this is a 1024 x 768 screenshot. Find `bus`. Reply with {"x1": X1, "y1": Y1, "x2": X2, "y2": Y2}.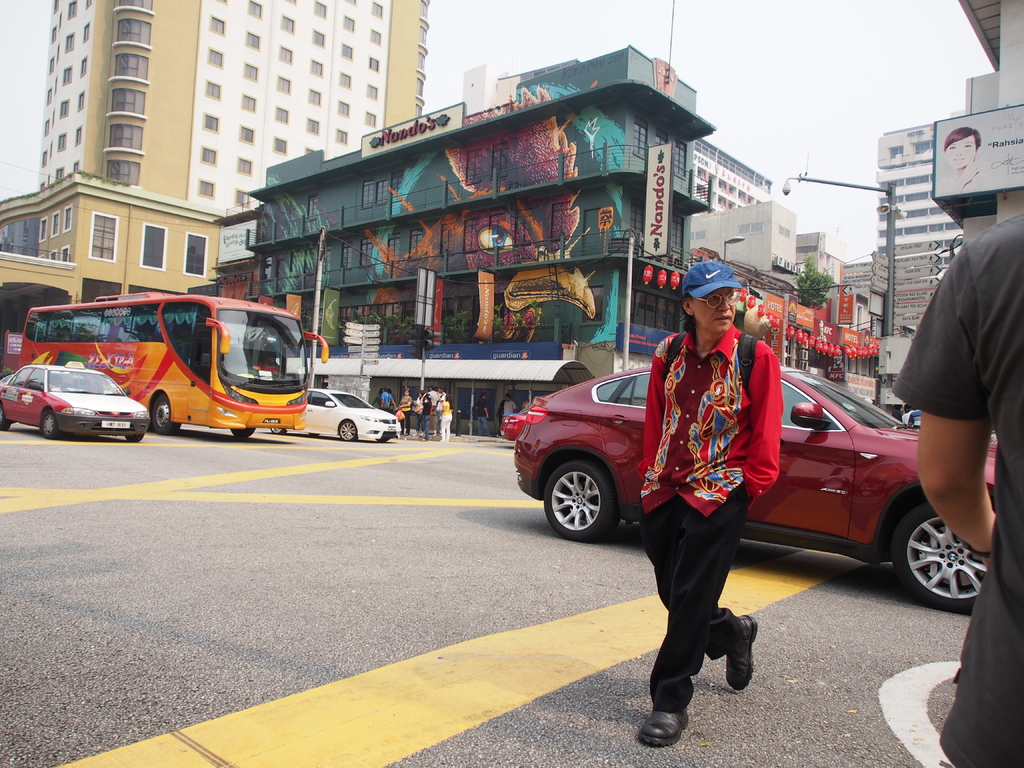
{"x1": 19, "y1": 283, "x2": 326, "y2": 435}.
